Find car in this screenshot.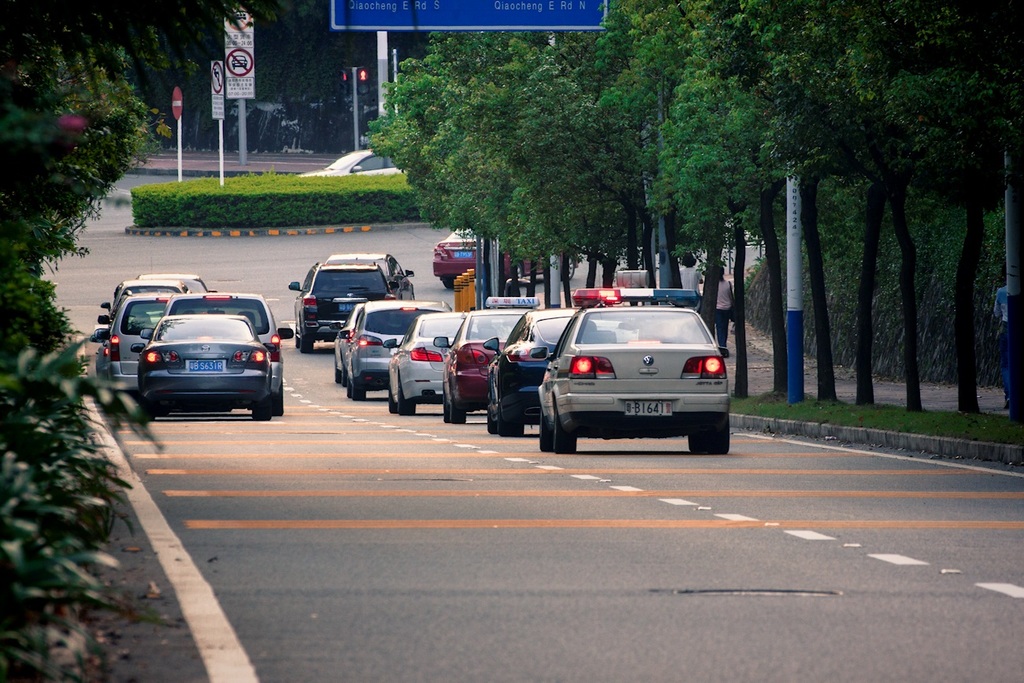
The bounding box for car is locate(139, 310, 282, 422).
